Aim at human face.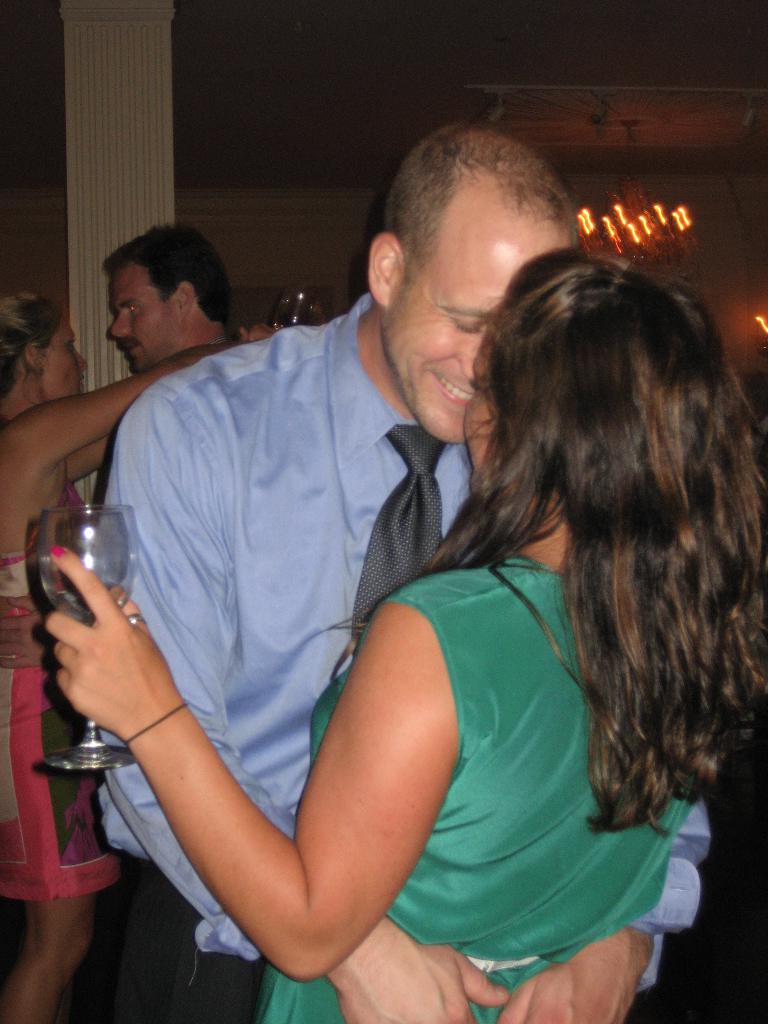
Aimed at [462,334,504,492].
